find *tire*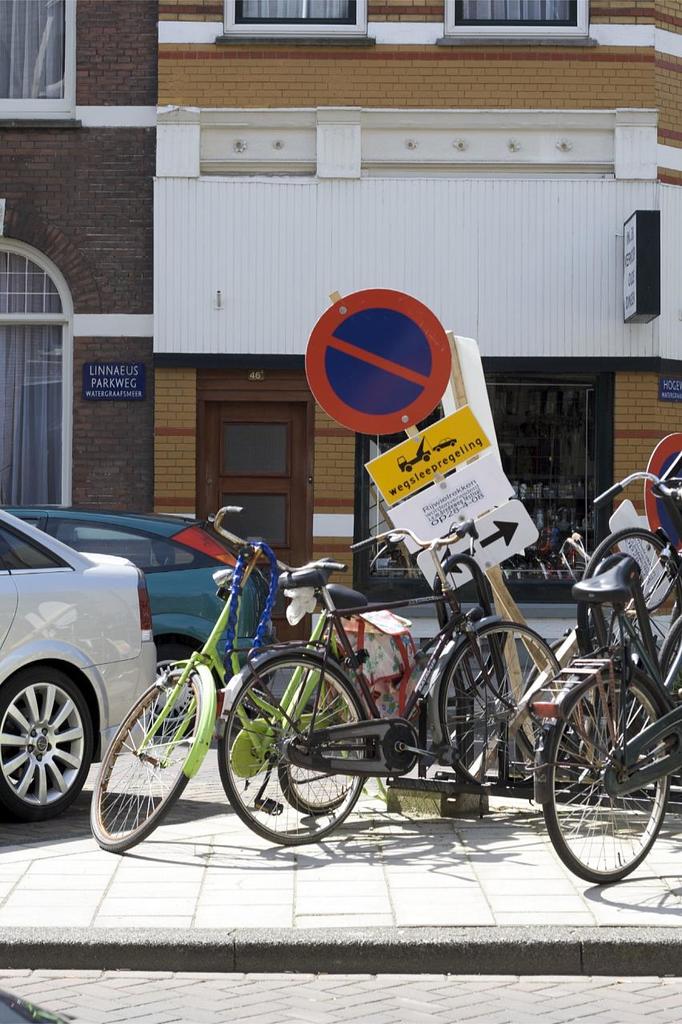
<region>405, 464, 412, 471</region>
